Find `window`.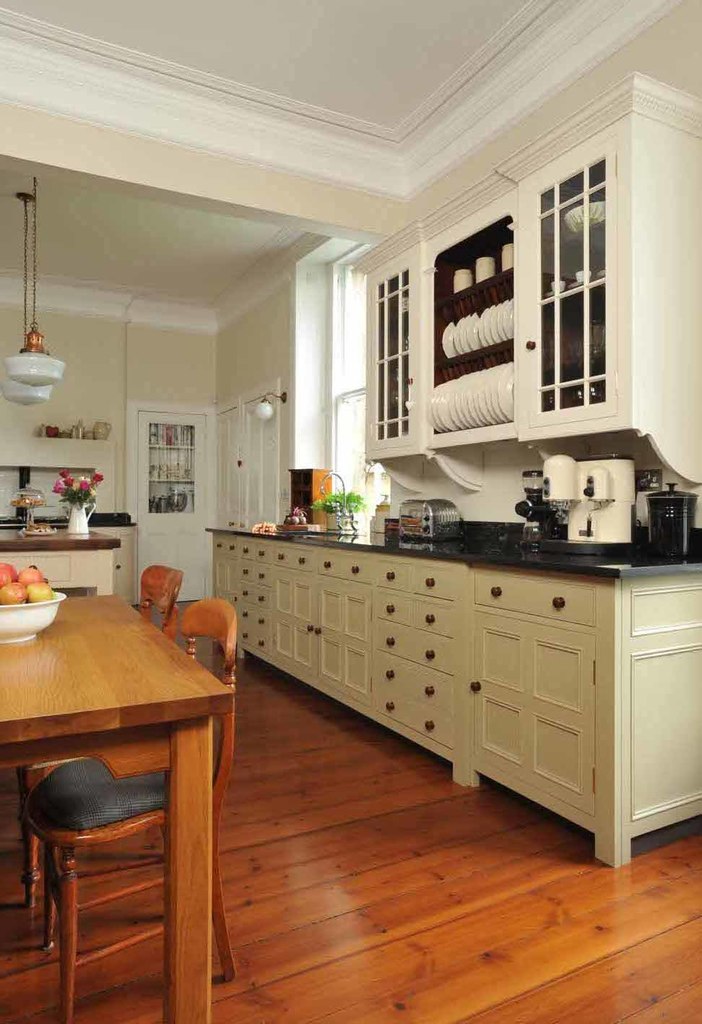
bbox=(326, 262, 368, 508).
